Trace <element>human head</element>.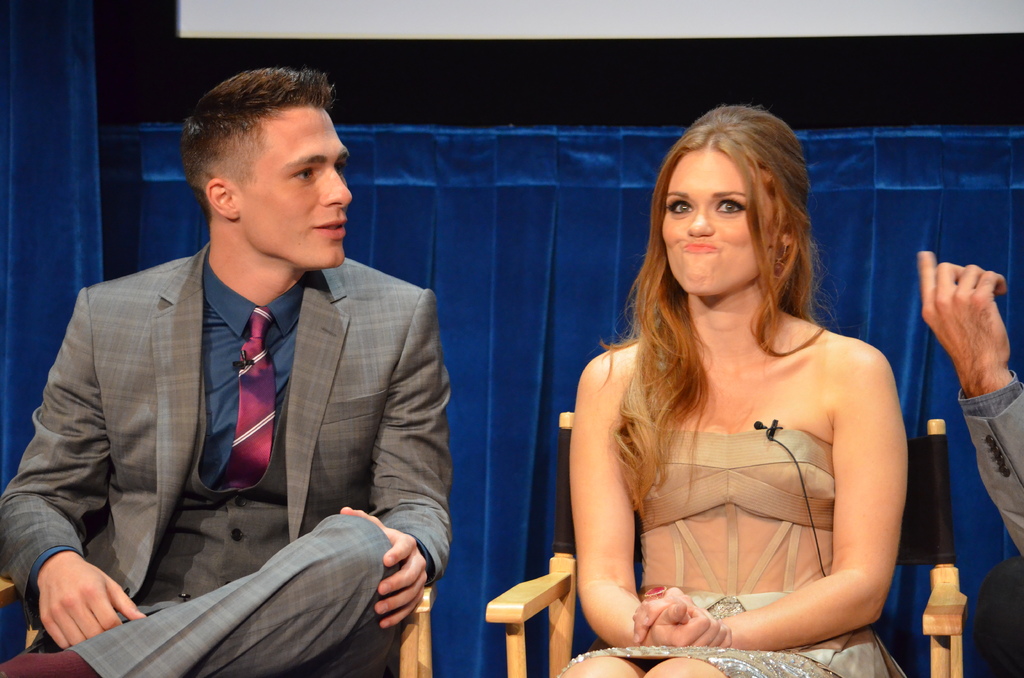
Traced to {"left": 182, "top": 71, "right": 353, "bottom": 272}.
